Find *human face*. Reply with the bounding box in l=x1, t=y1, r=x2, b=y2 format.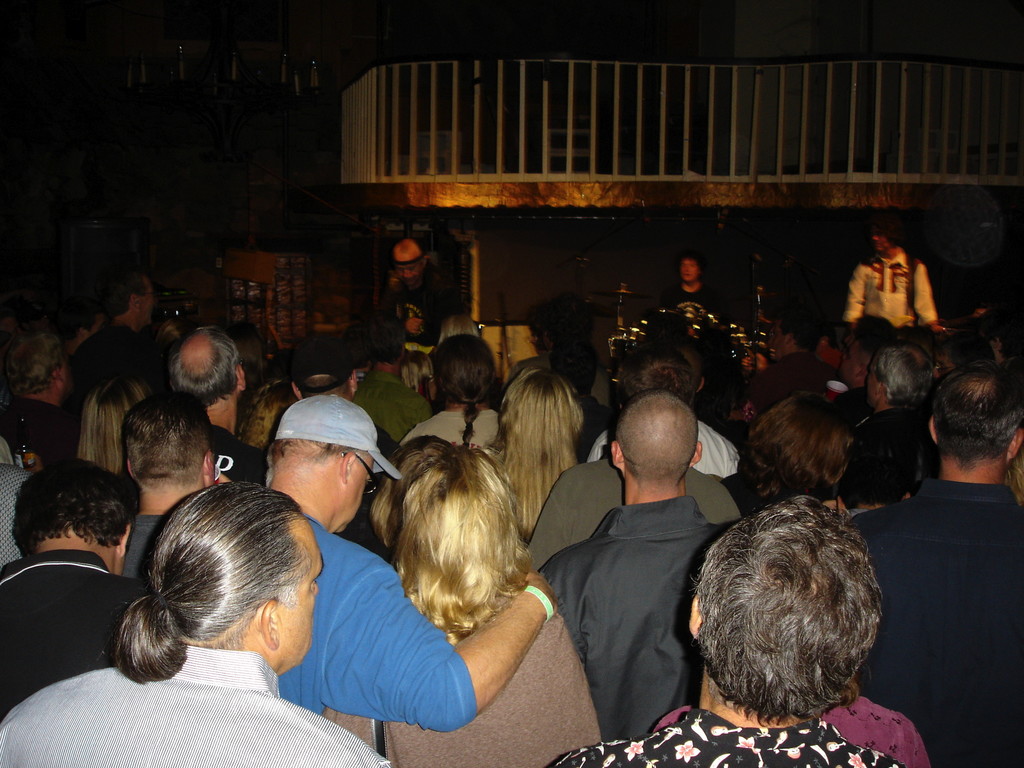
l=292, t=537, r=317, b=667.
